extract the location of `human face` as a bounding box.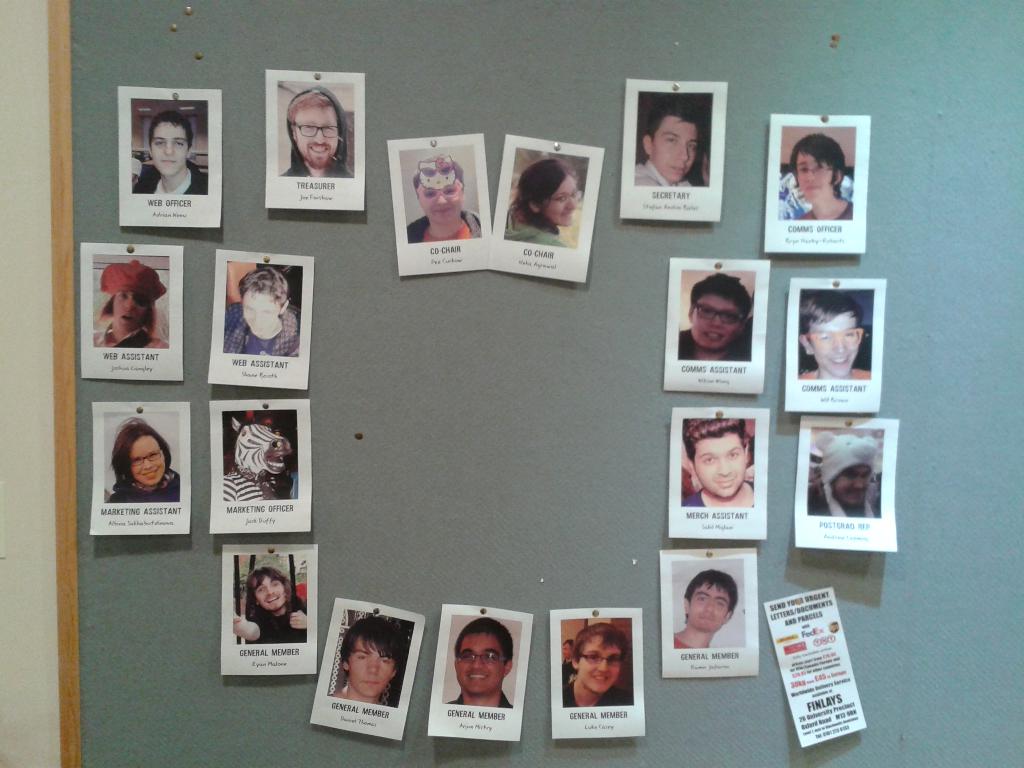
Rect(691, 582, 728, 637).
